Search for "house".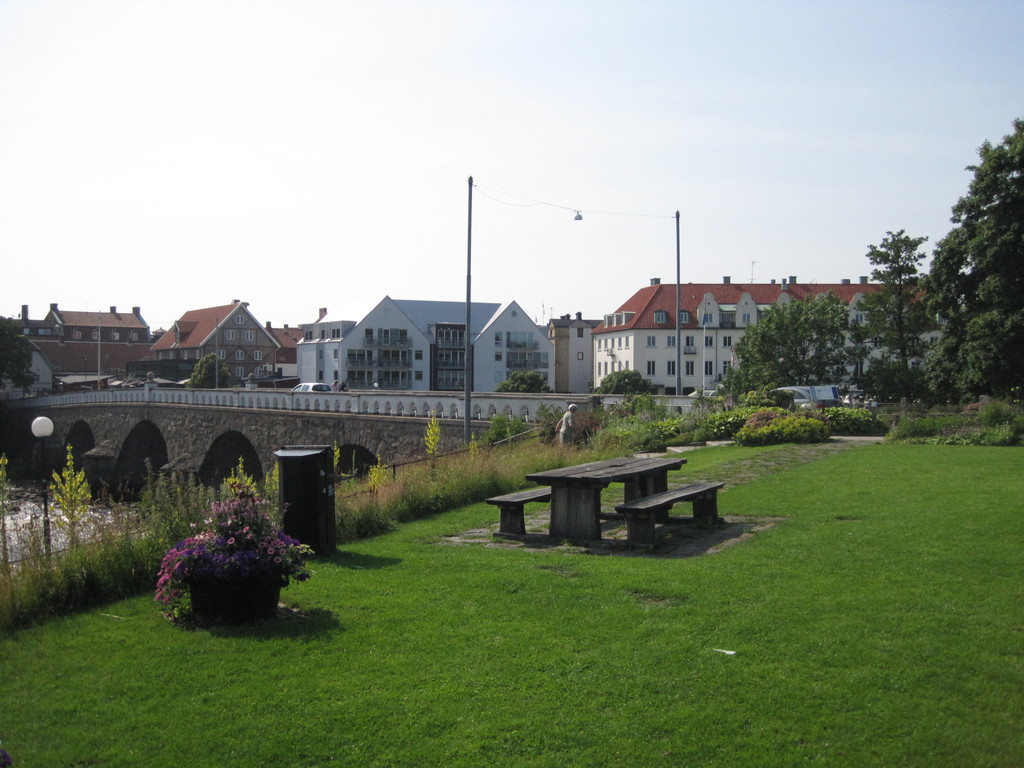
Found at 486,308,551,388.
